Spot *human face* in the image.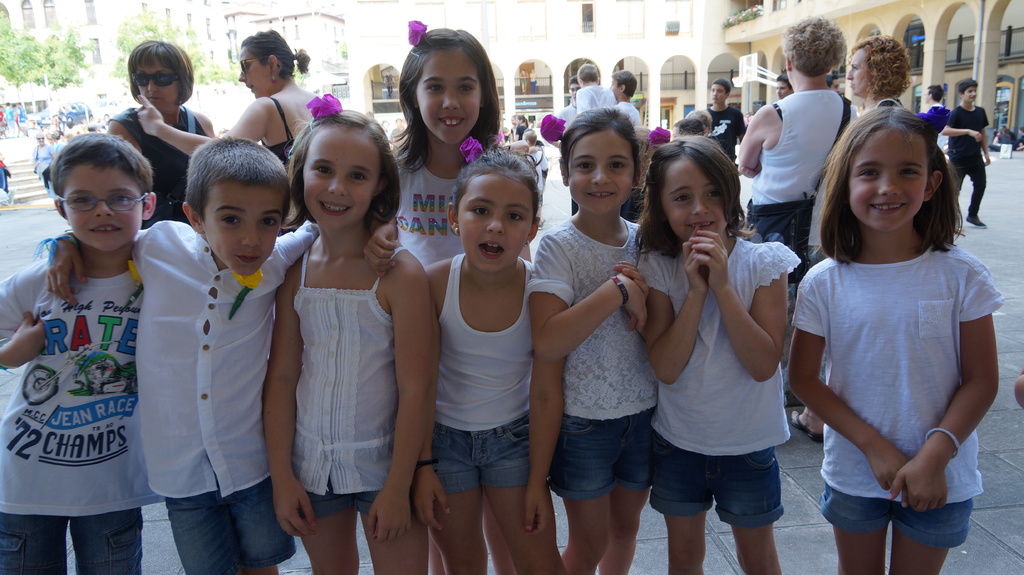
*human face* found at bbox=[419, 52, 488, 142].
